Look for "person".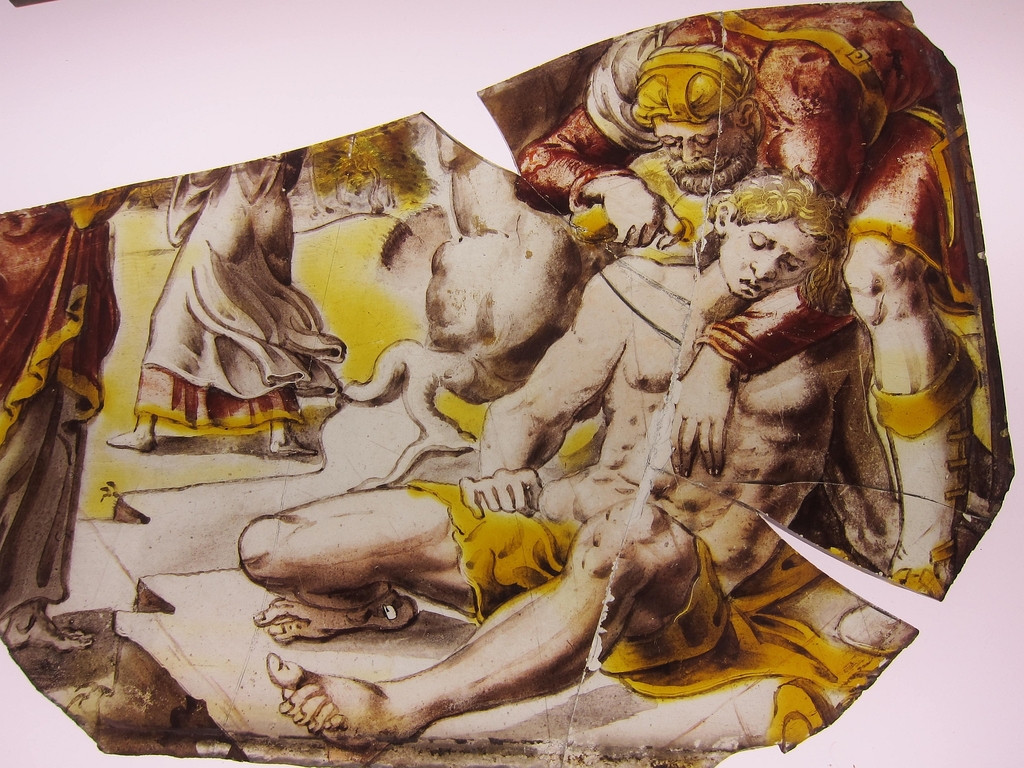
Found: (112, 155, 348, 451).
